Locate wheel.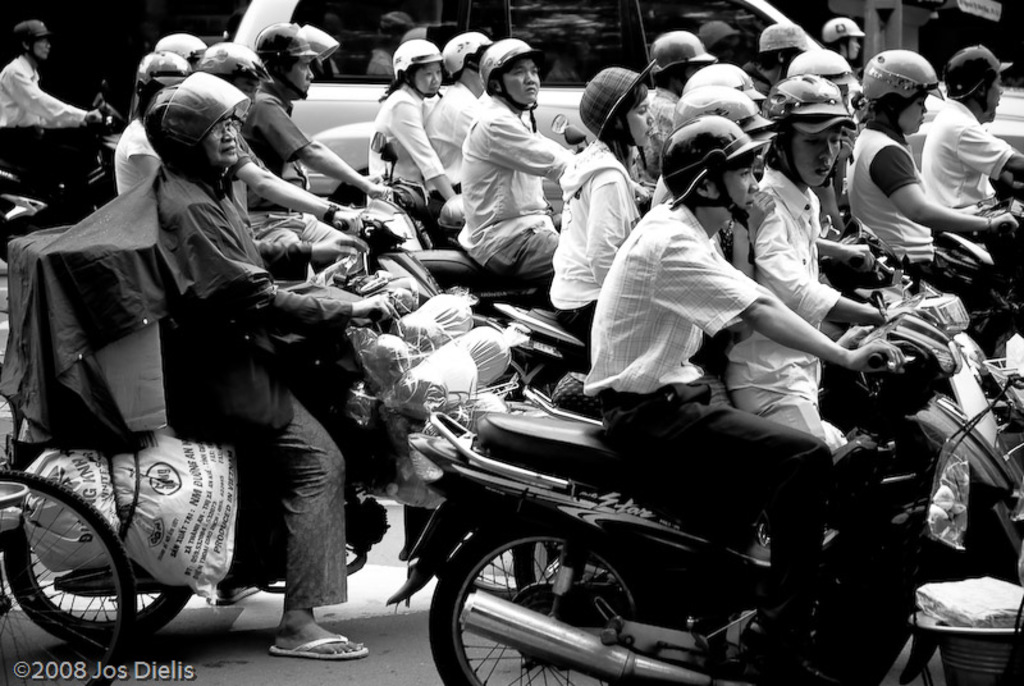
Bounding box: {"x1": 436, "y1": 532, "x2": 641, "y2": 667}.
